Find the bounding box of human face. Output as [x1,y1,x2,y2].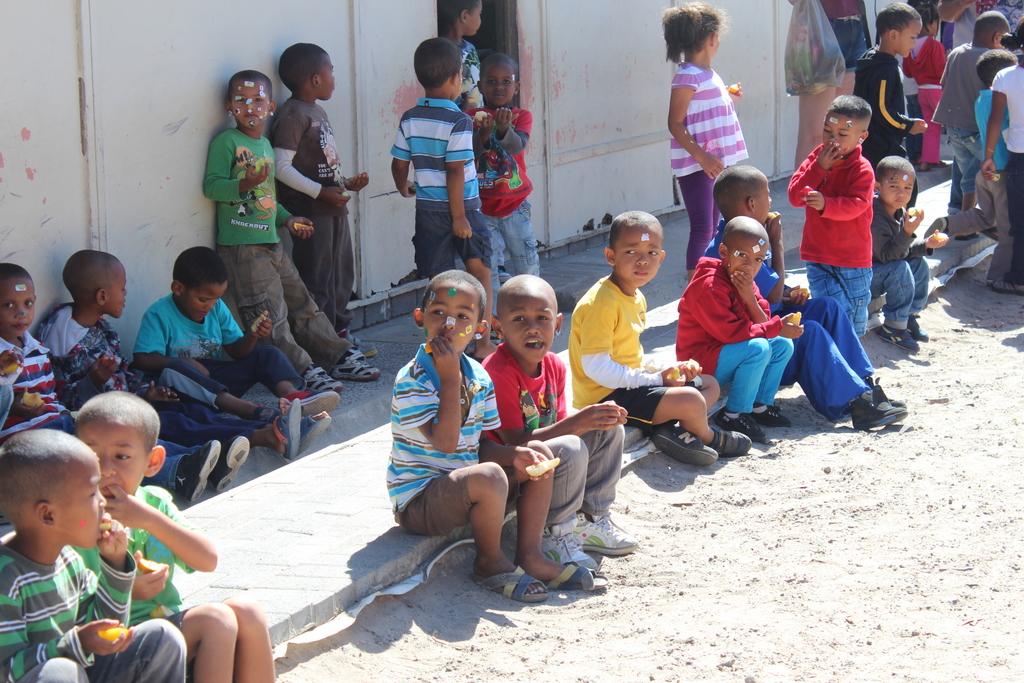
[461,0,481,41].
